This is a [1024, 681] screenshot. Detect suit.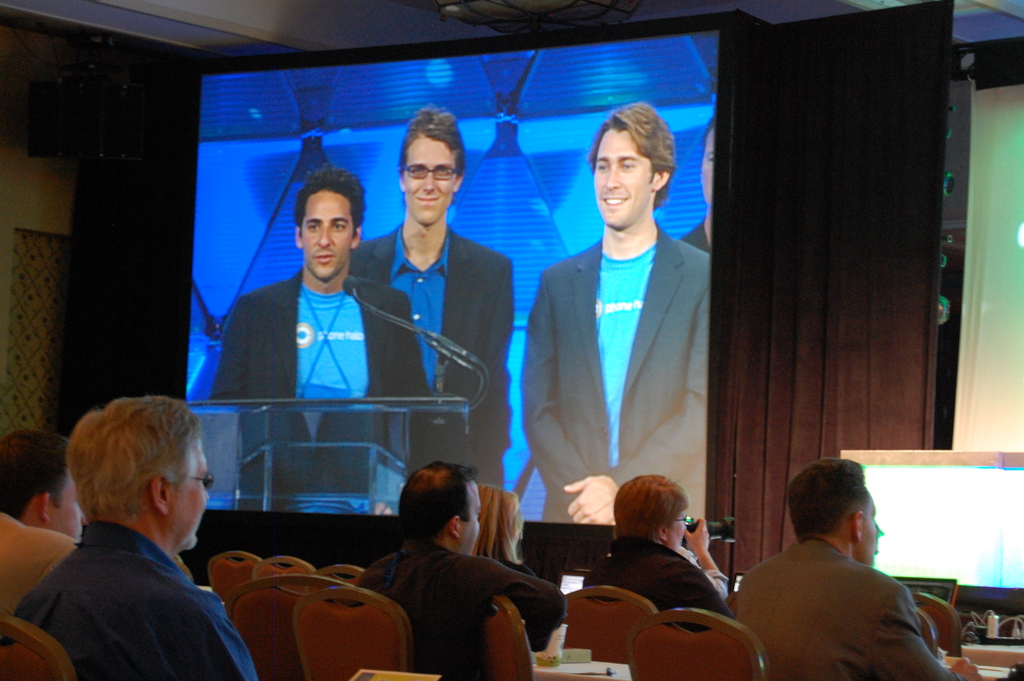
x1=211 y1=267 x2=438 y2=402.
